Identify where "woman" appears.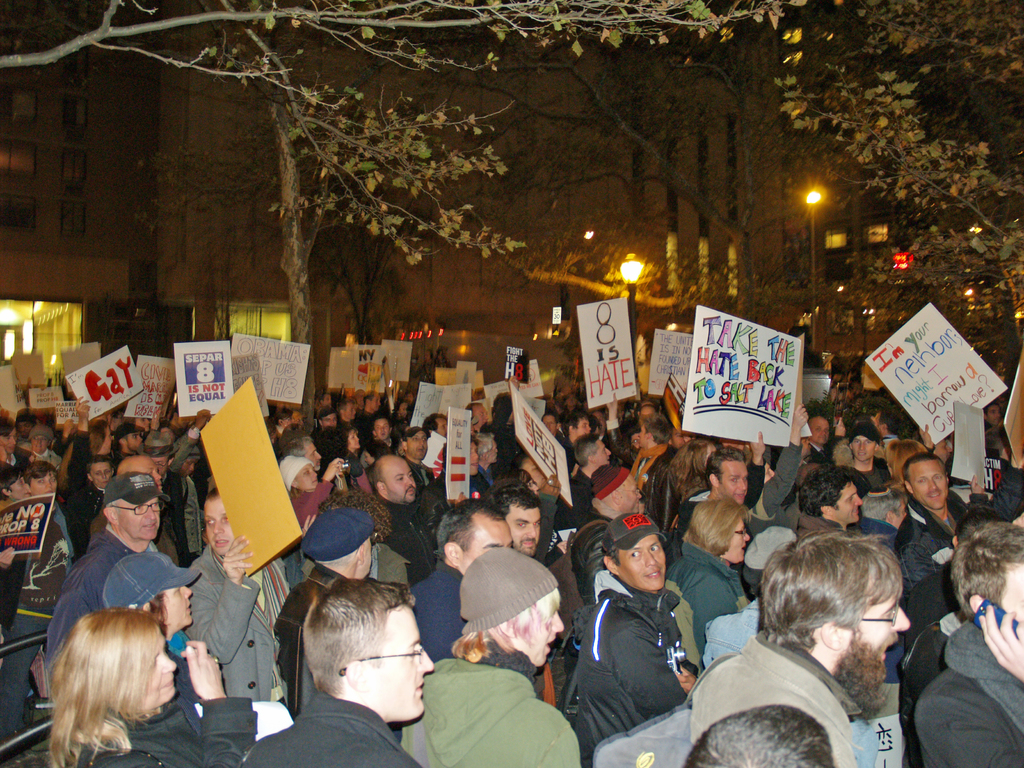
Appears at box=[280, 454, 351, 538].
